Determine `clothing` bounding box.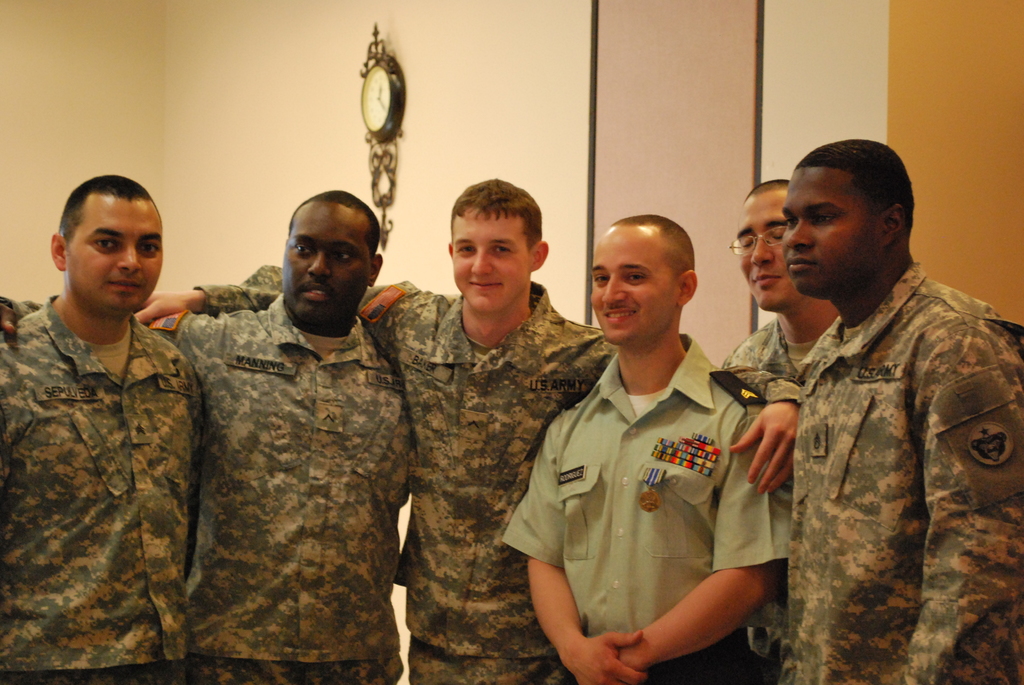
Determined: [x1=200, y1=261, x2=799, y2=684].
